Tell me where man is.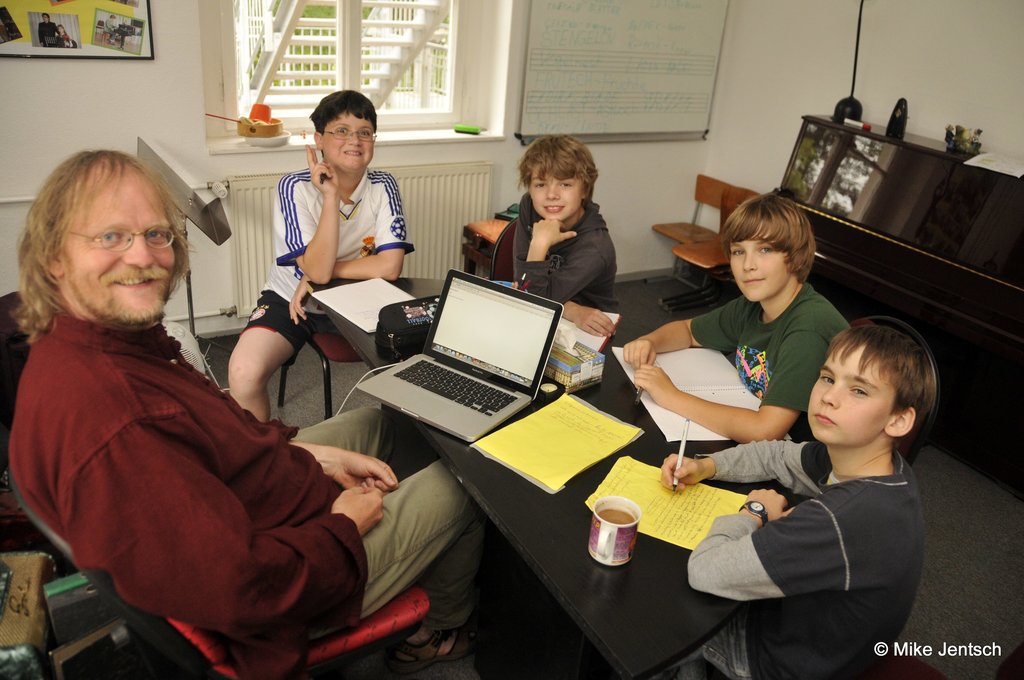
man is at 76,144,580,643.
